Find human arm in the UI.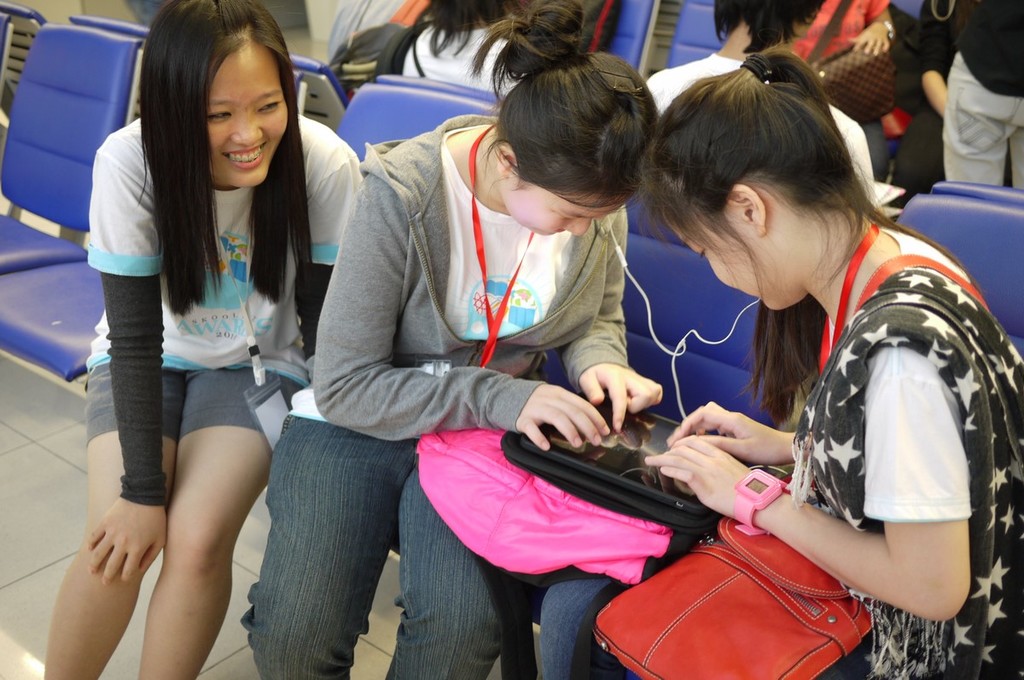
UI element at locate(665, 402, 799, 463).
